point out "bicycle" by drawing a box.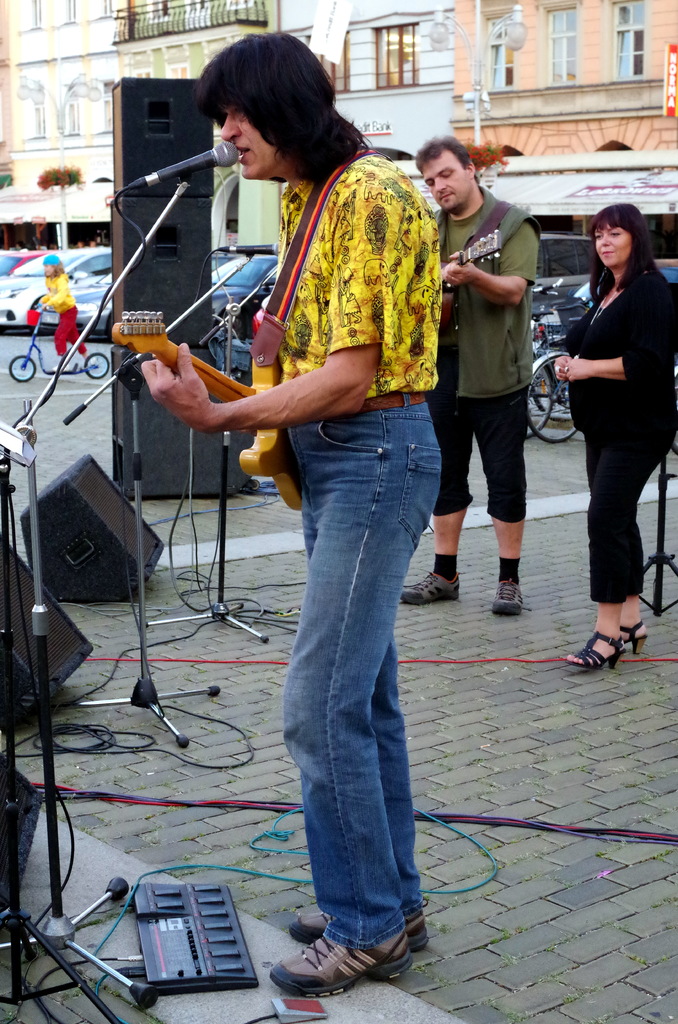
6:305:114:383.
